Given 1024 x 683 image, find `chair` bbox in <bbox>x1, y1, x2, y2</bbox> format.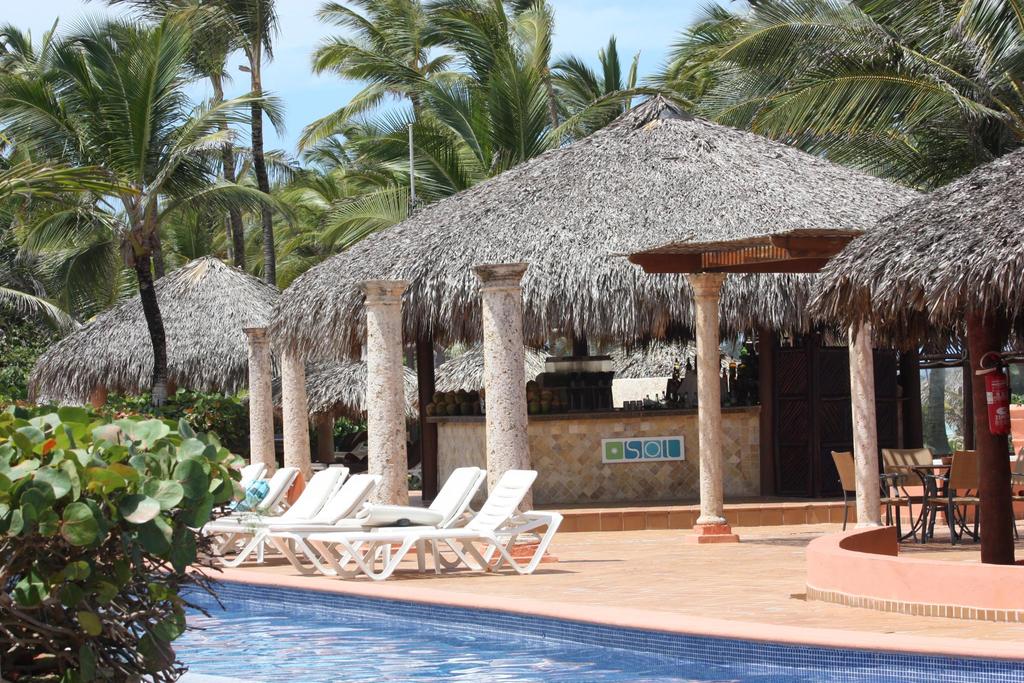
<bbox>203, 475, 381, 570</bbox>.
